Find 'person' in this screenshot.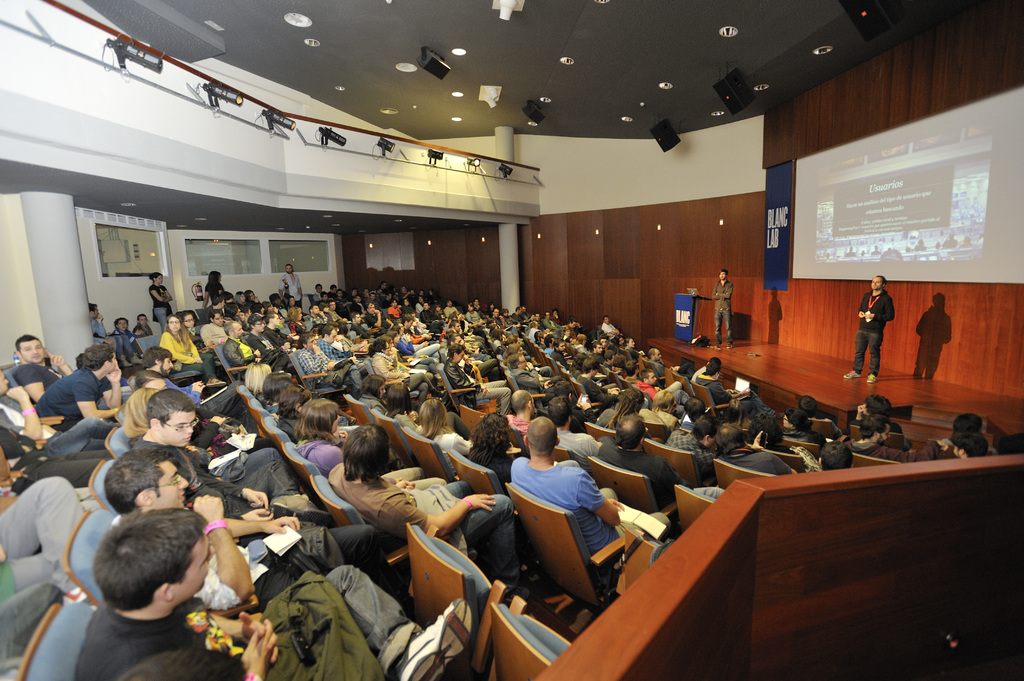
The bounding box for 'person' is Rect(82, 517, 468, 680).
